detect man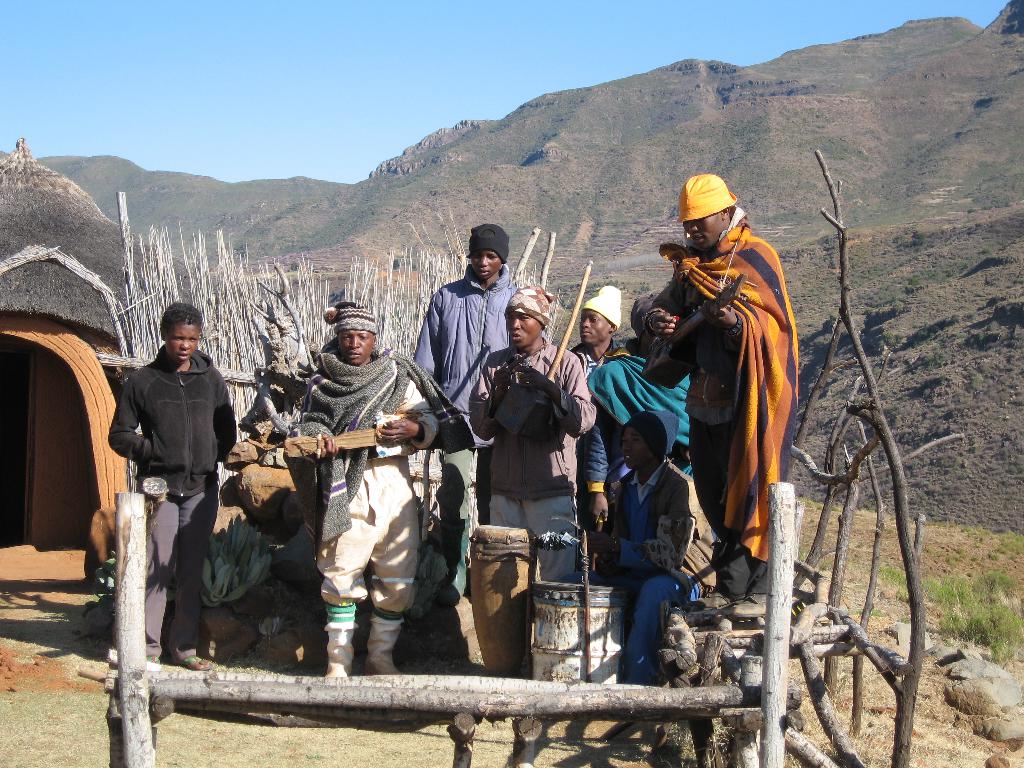
<box>586,323,698,584</box>
